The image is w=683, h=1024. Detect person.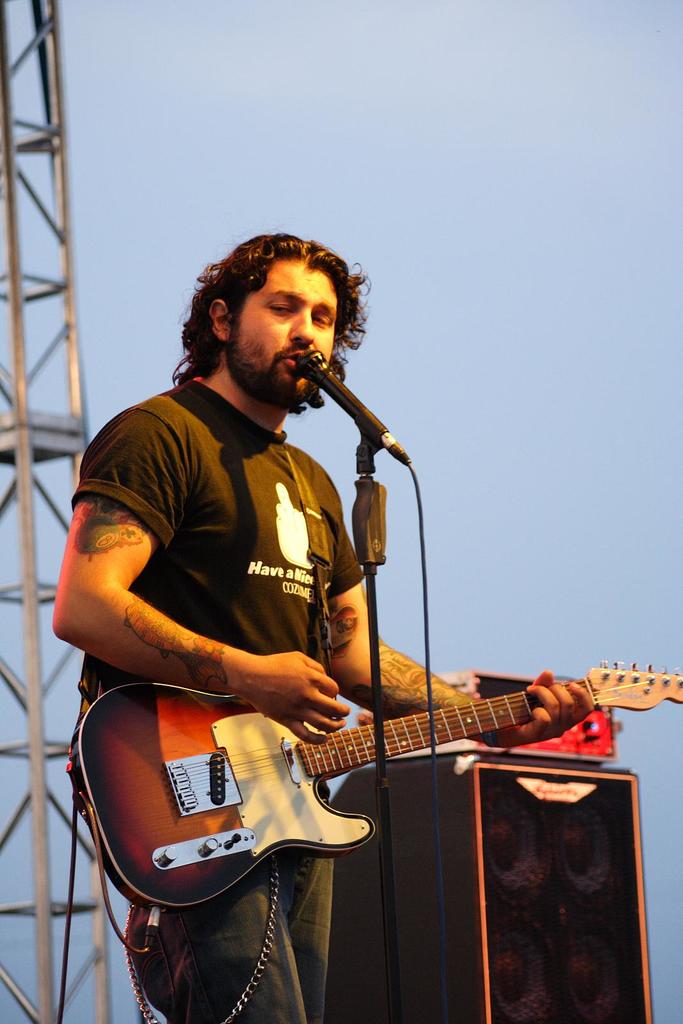
Detection: rect(54, 235, 595, 1023).
